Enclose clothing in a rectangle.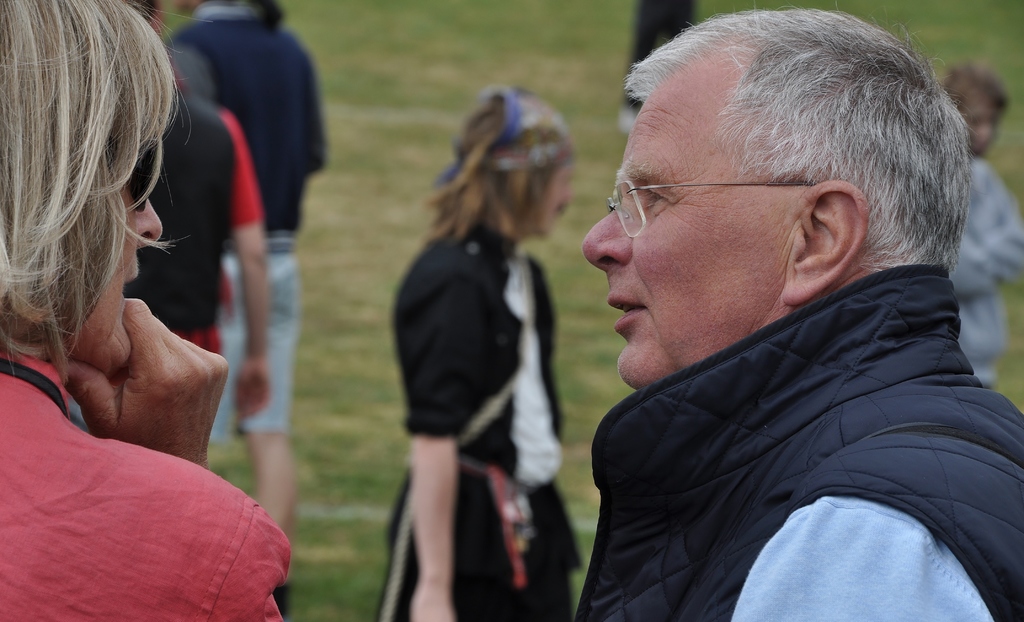
bbox=(0, 344, 292, 621).
